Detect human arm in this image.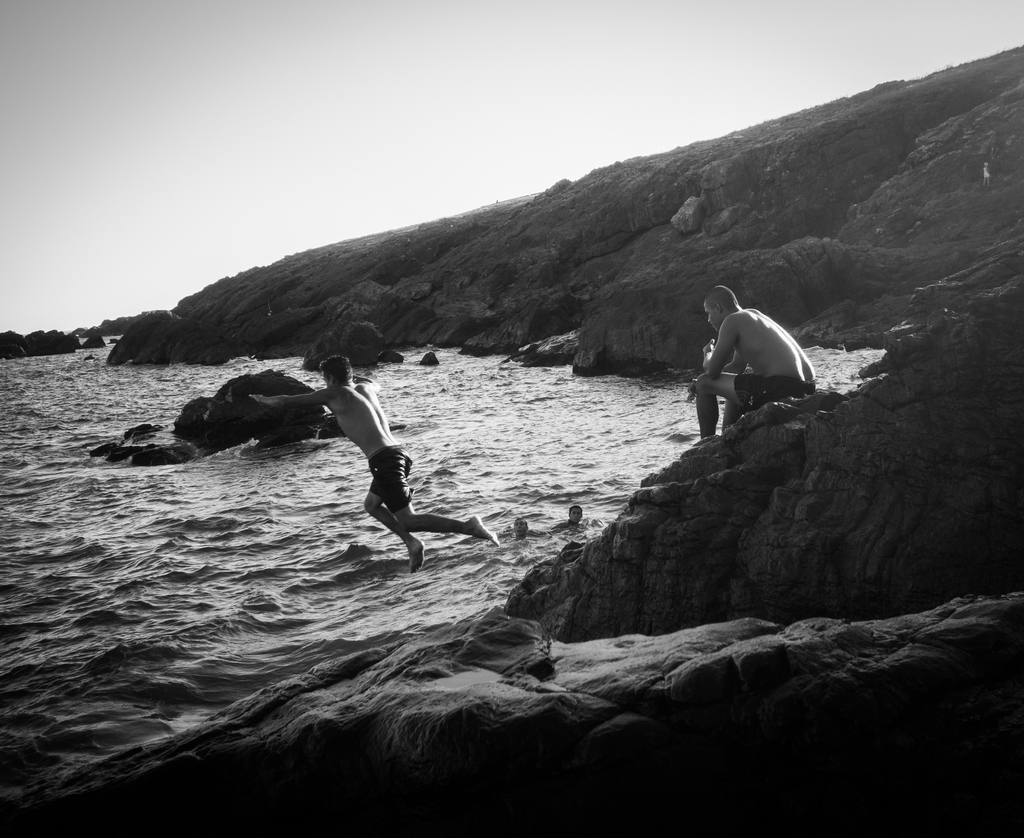
Detection: 703,320,739,379.
